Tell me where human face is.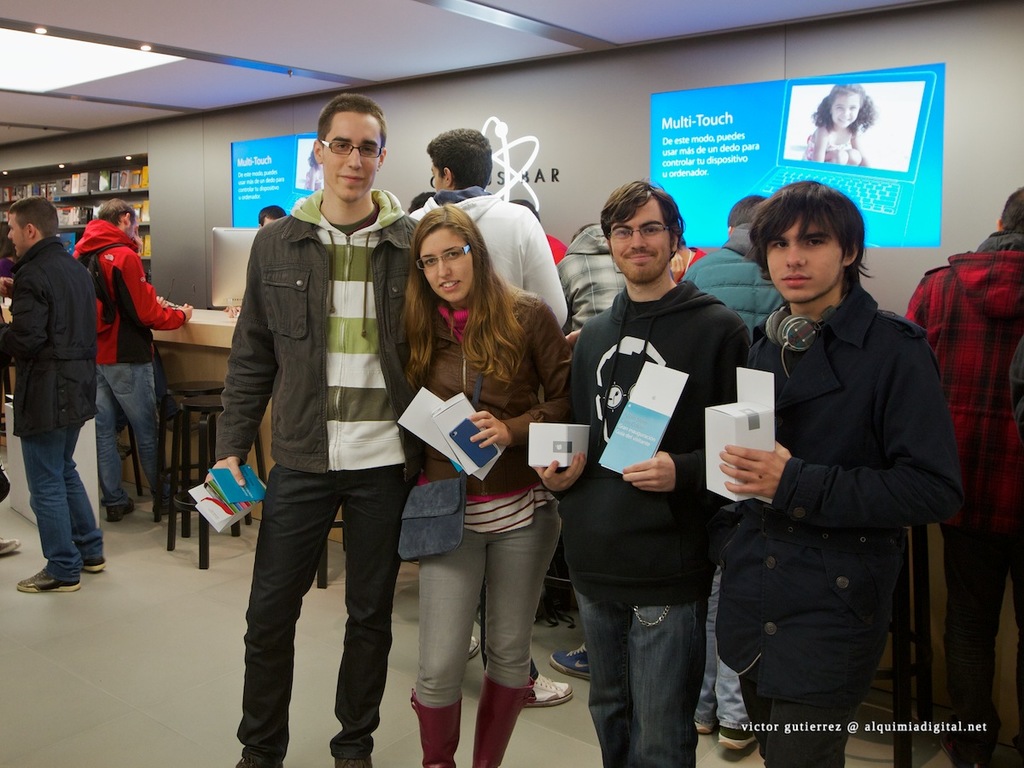
human face is at region(417, 226, 473, 302).
